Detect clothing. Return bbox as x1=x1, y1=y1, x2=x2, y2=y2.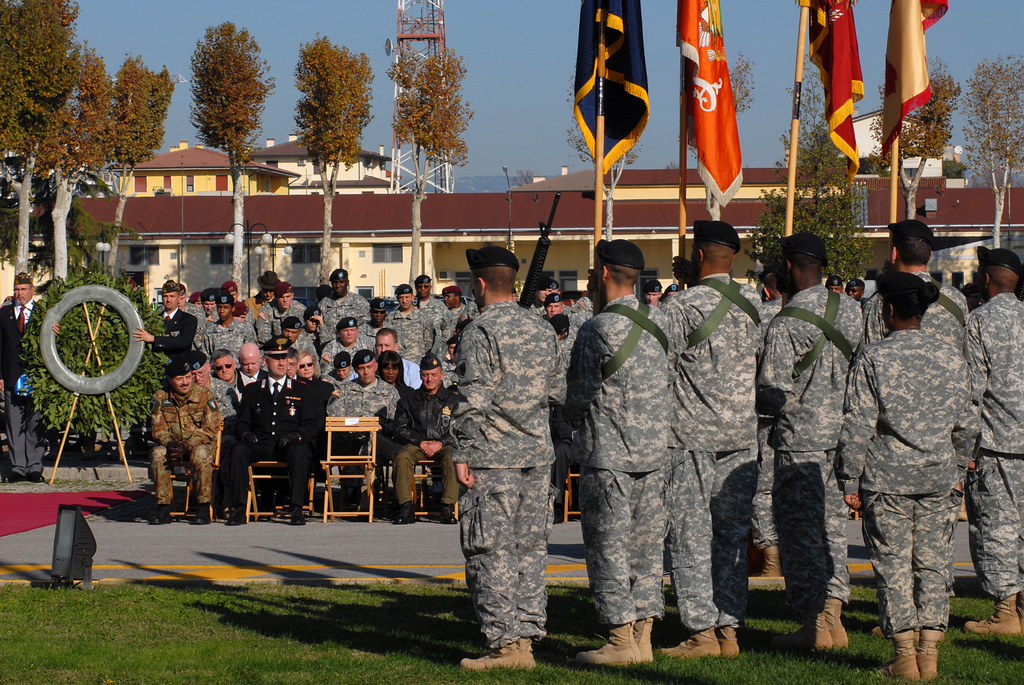
x1=202, y1=314, x2=248, y2=366.
